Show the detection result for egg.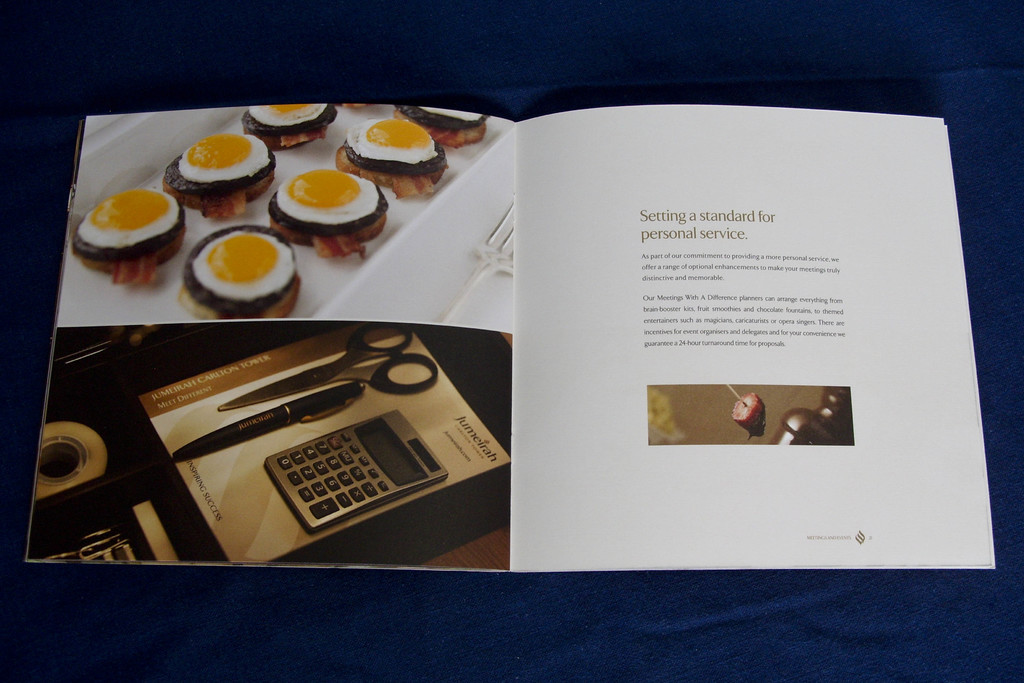
<bbox>344, 117, 439, 163</bbox>.
